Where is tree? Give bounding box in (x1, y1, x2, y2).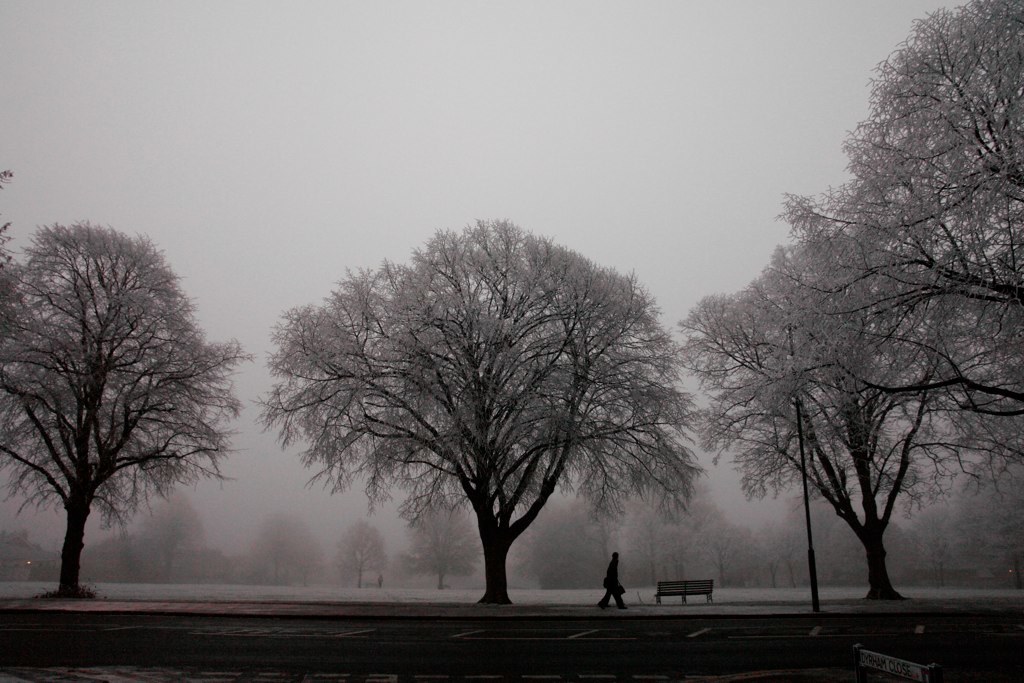
(15, 195, 257, 613).
